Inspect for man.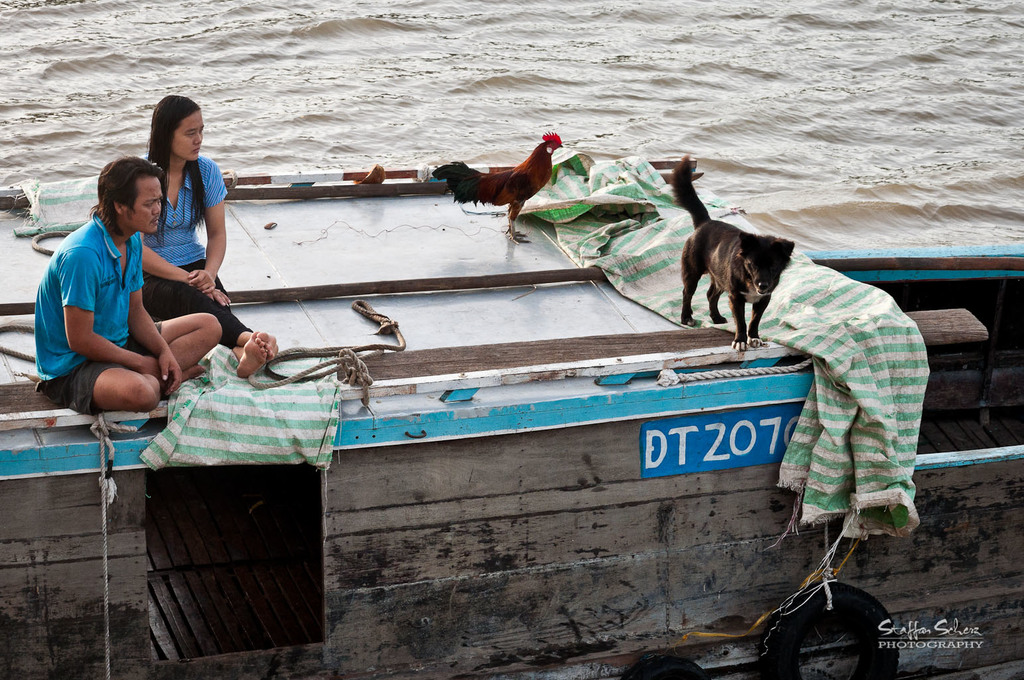
Inspection: bbox(35, 147, 226, 419).
